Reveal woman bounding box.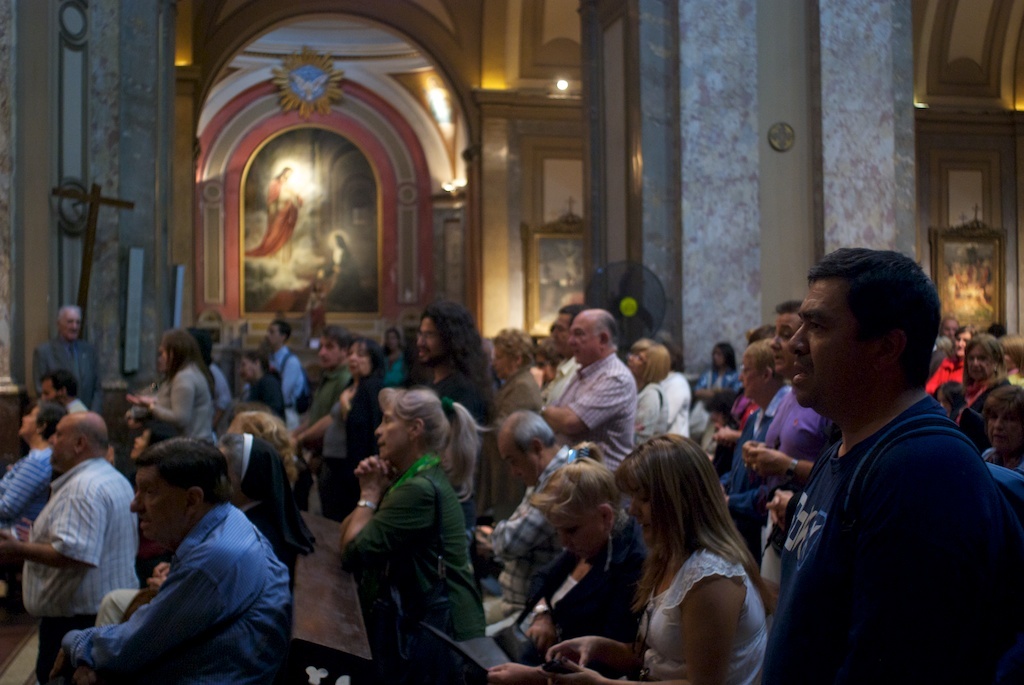
Revealed: 922/324/977/392.
